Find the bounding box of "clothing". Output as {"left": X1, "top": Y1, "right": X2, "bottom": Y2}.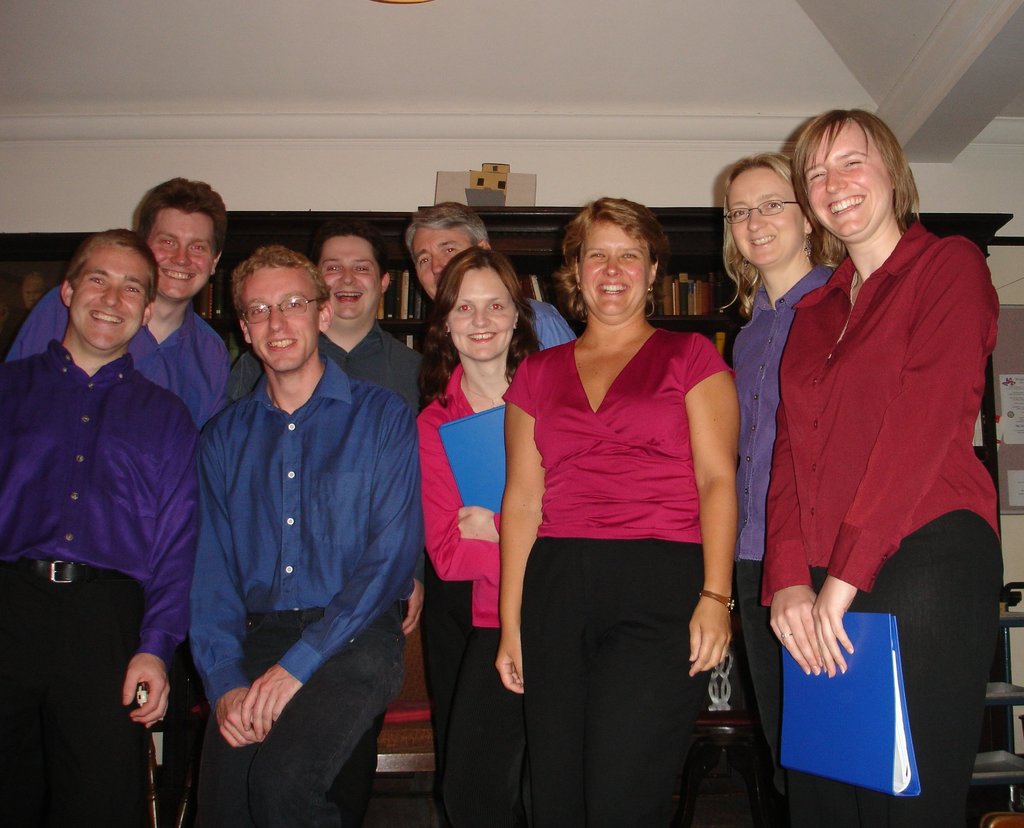
{"left": 9, "top": 279, "right": 225, "bottom": 428}.
